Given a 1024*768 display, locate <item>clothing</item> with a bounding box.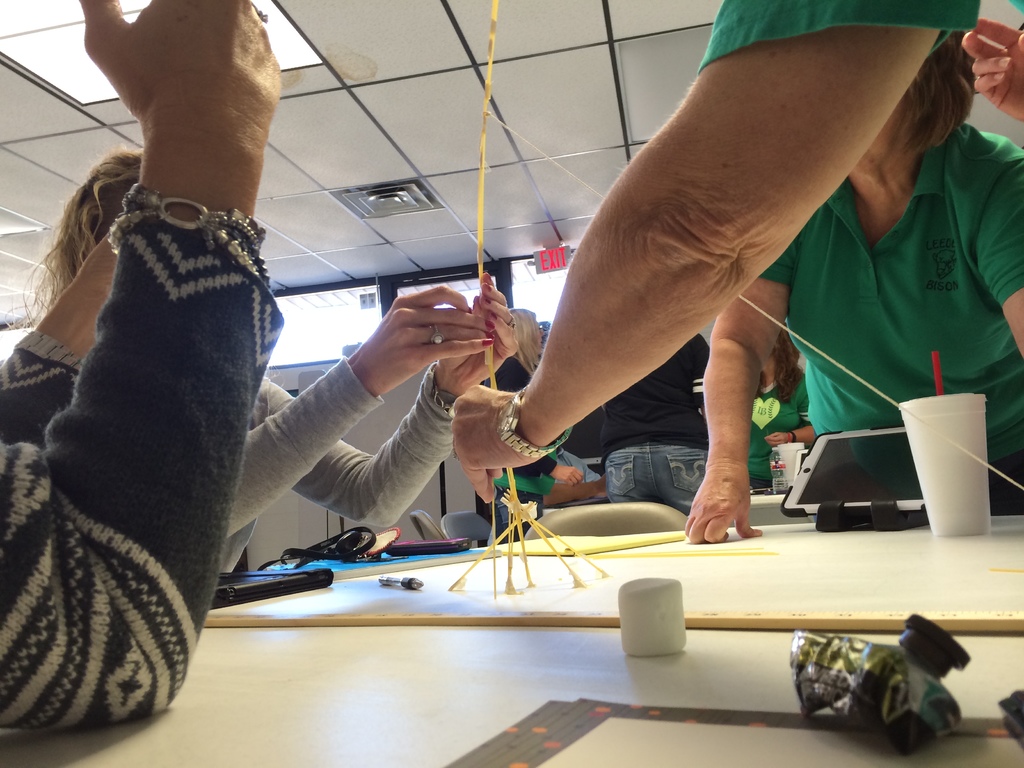
Located: (598, 335, 710, 514).
